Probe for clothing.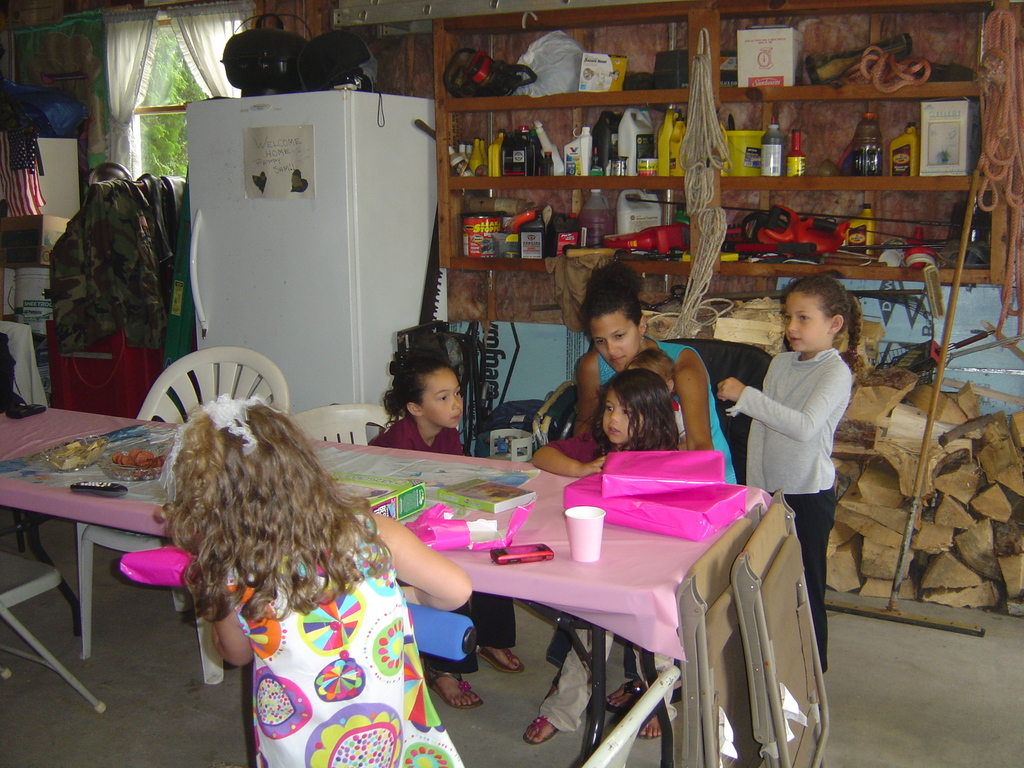
Probe result: bbox=[761, 349, 852, 663].
